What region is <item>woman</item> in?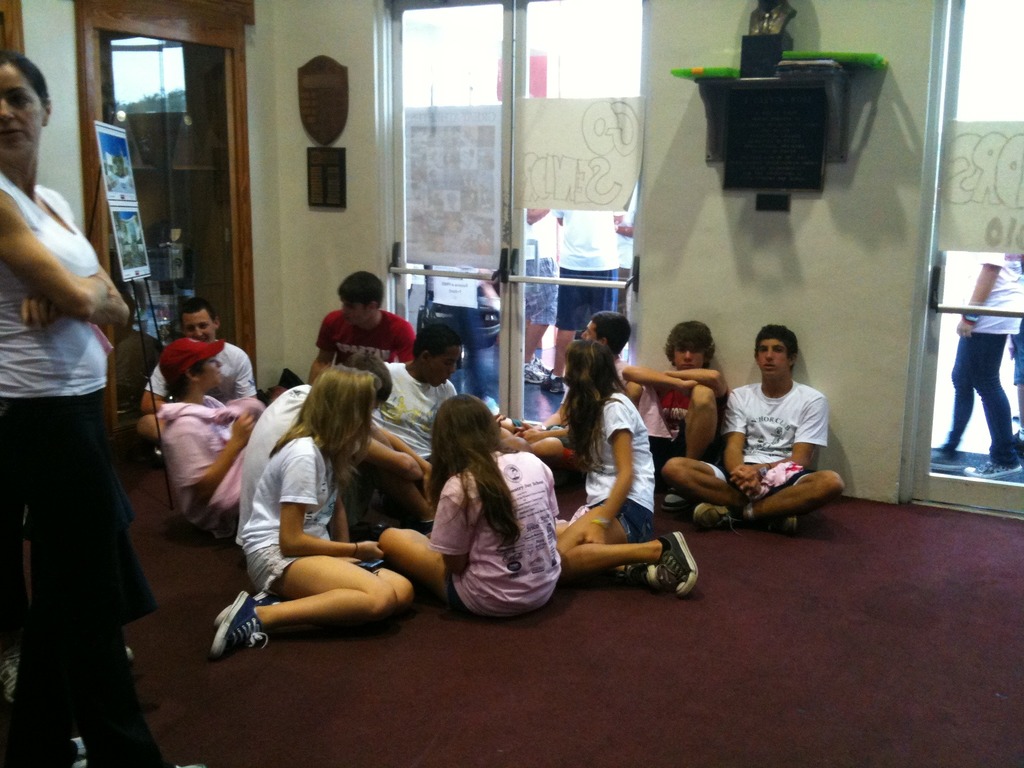
BBox(374, 393, 564, 625).
